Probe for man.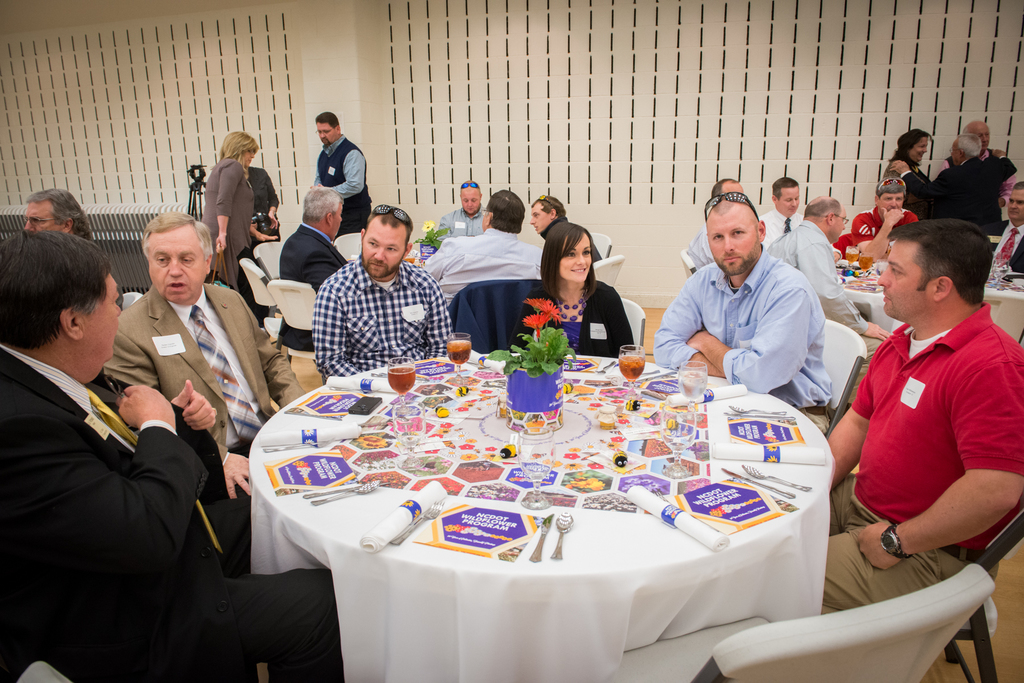
Probe result: (left=277, top=182, right=344, bottom=350).
